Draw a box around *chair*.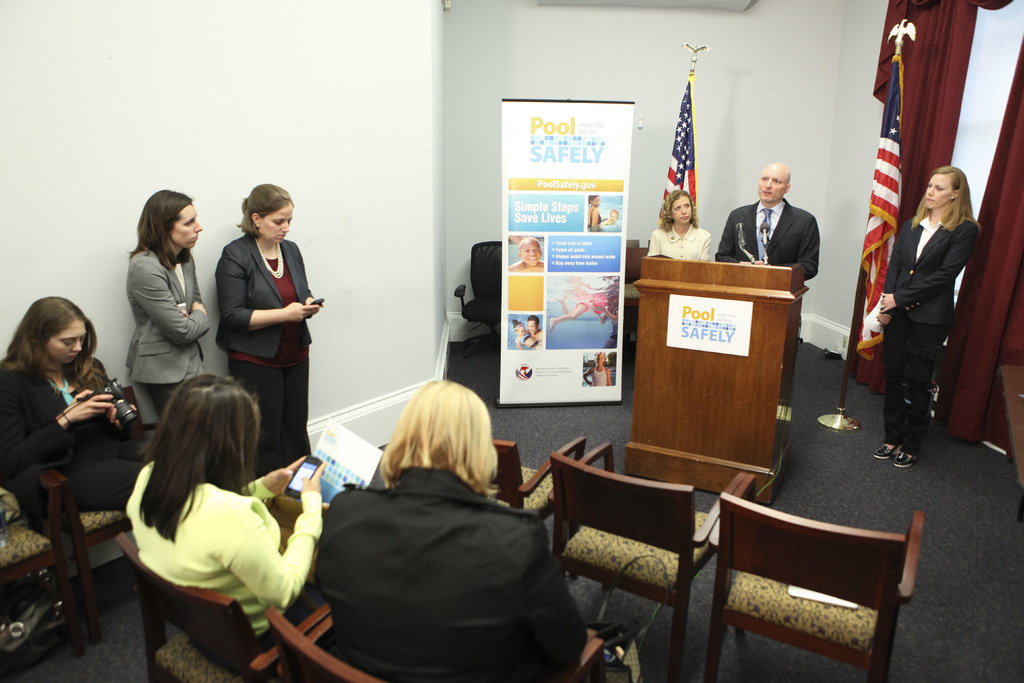
625, 244, 648, 348.
